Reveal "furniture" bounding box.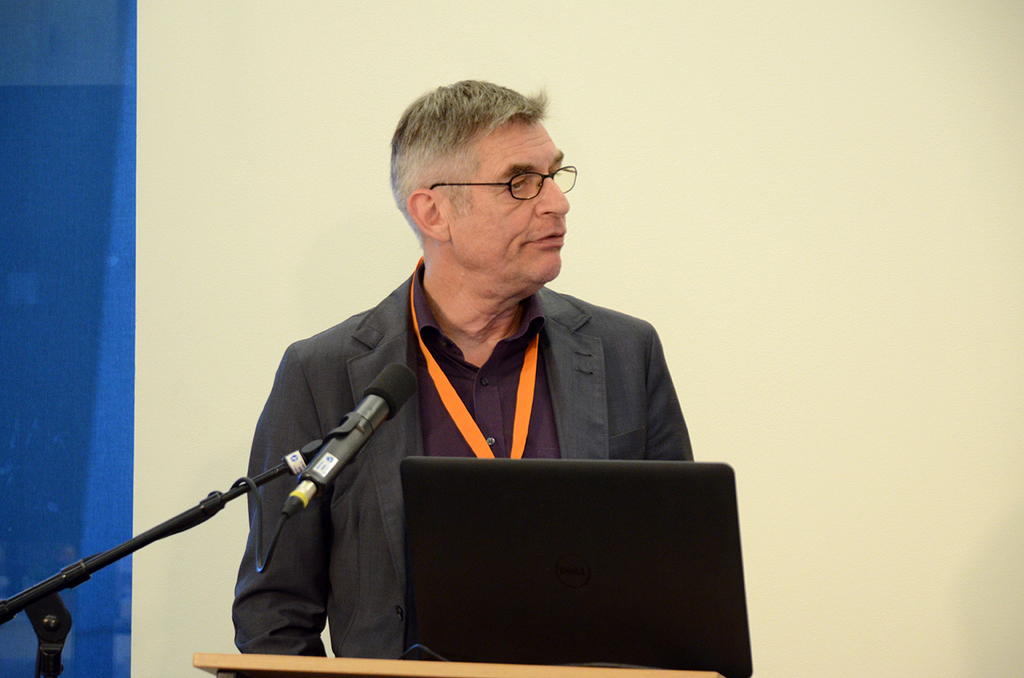
Revealed: bbox=(189, 650, 722, 677).
